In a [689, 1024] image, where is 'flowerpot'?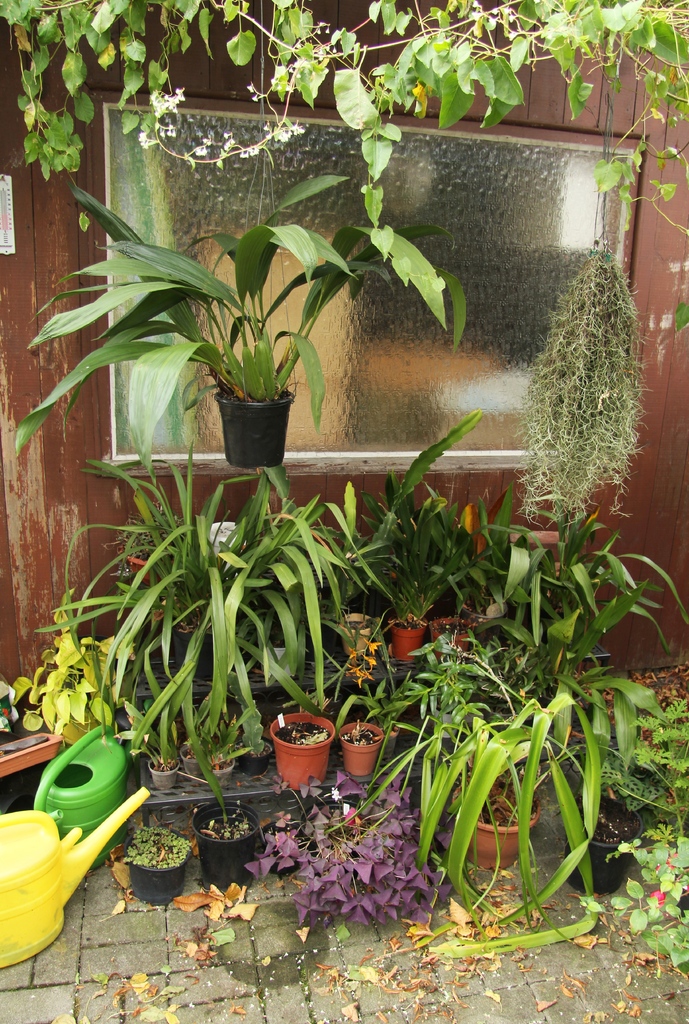
(left=431, top=613, right=467, bottom=665).
